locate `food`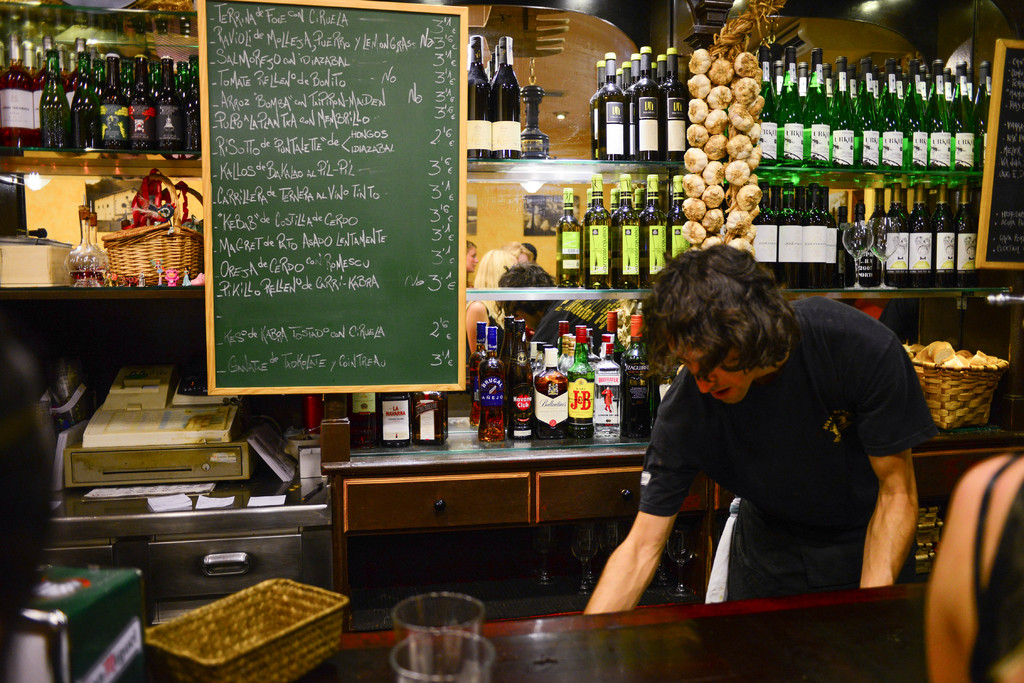
684,170,703,196
